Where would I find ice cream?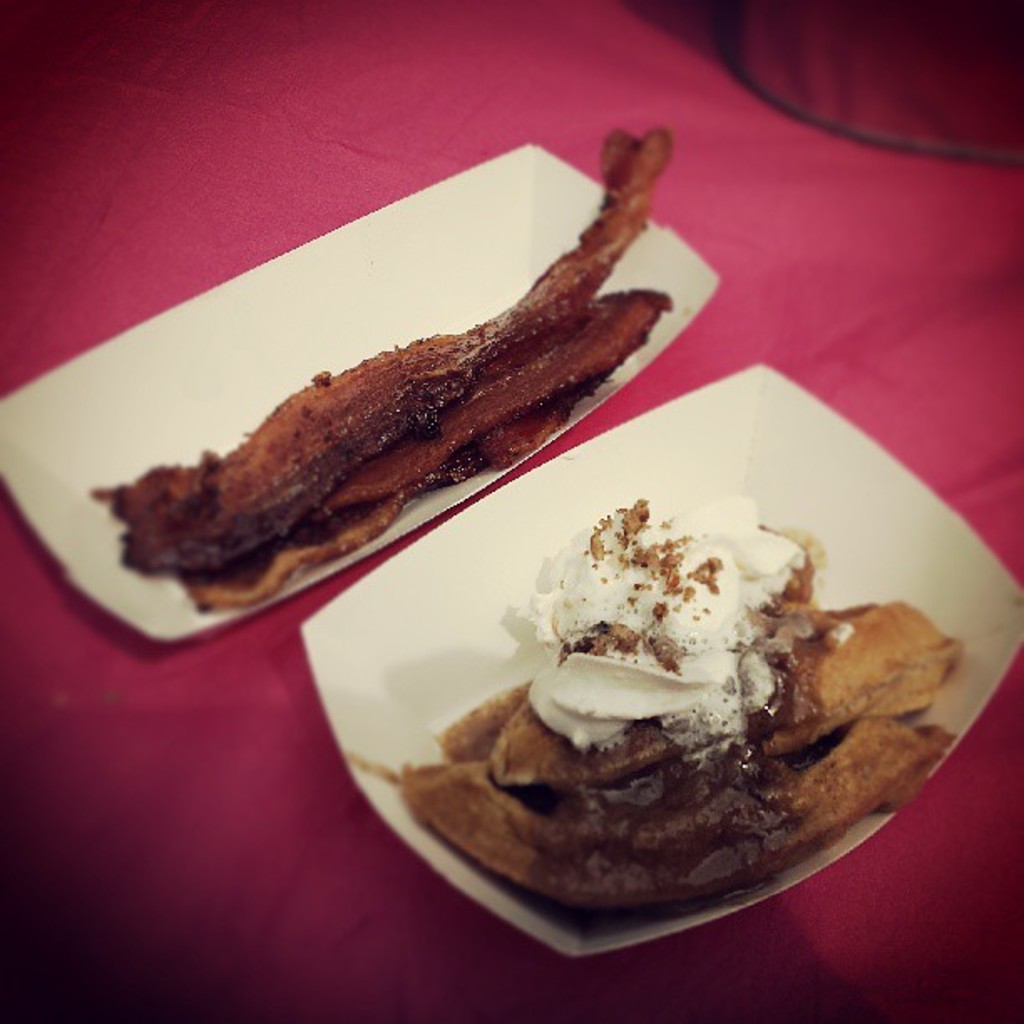
At bbox=[512, 484, 857, 783].
